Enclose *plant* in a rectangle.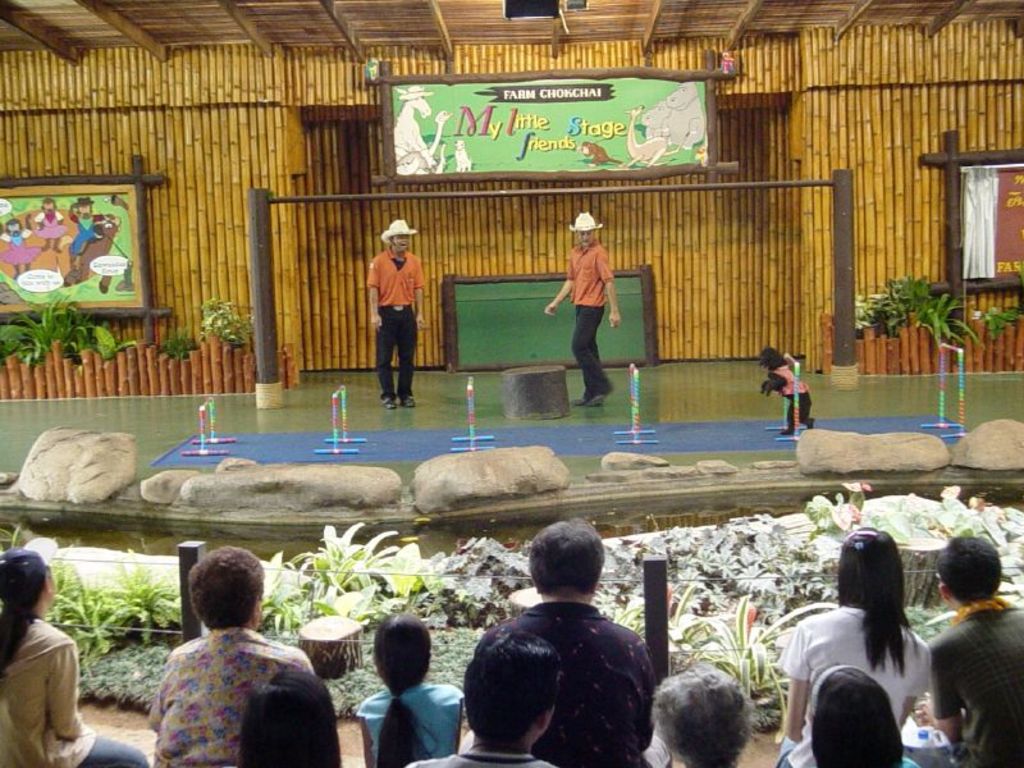
797:524:856:607.
